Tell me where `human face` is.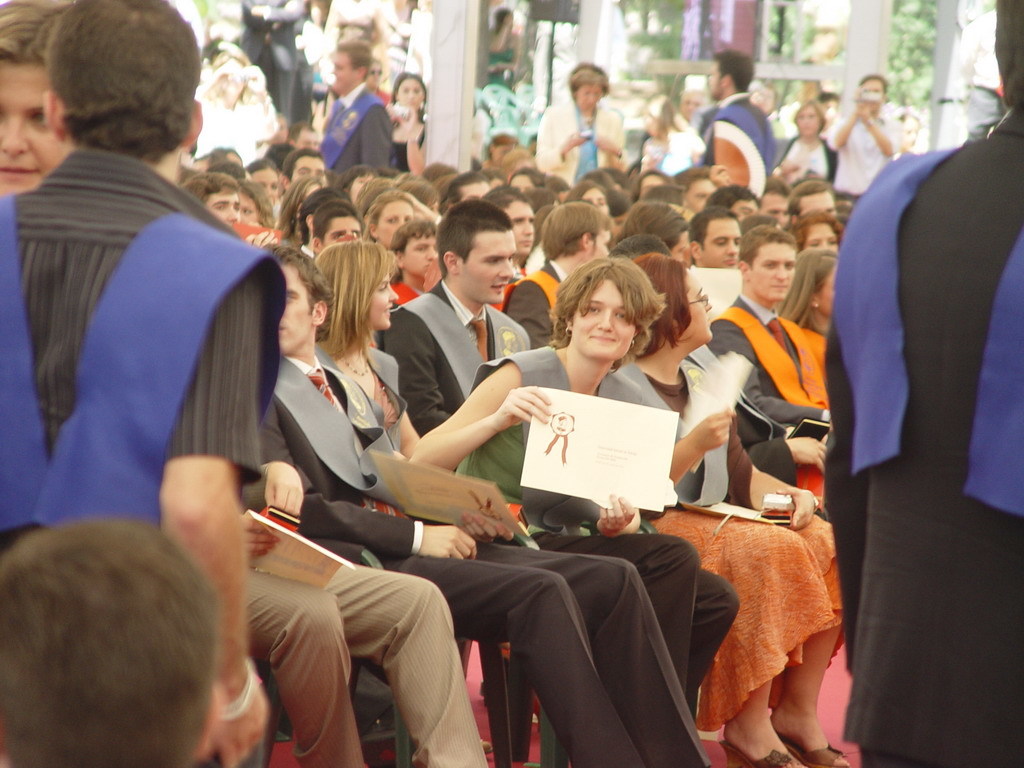
`human face` is at Rect(374, 201, 412, 248).
